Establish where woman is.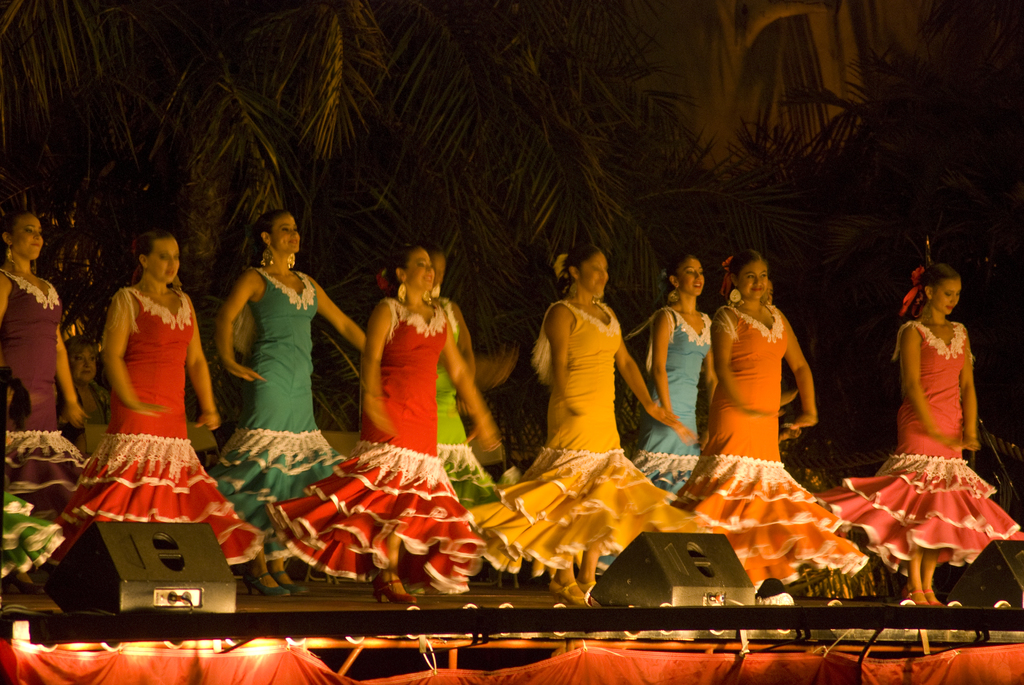
Established at crop(61, 227, 264, 571).
